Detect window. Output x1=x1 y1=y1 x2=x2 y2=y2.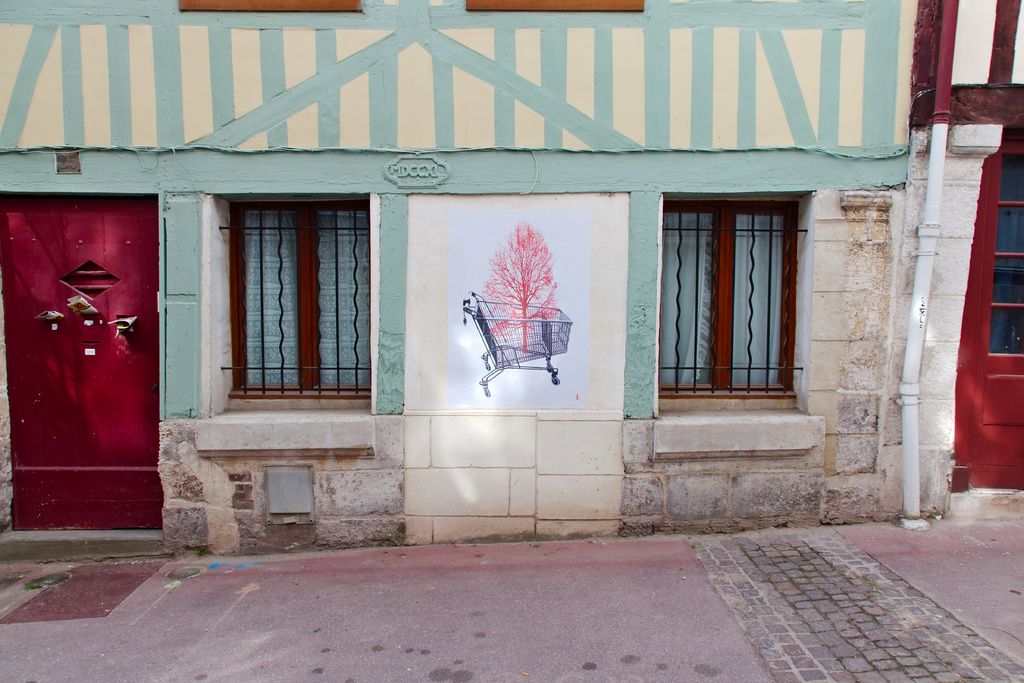
x1=222 y1=199 x2=371 y2=405.
